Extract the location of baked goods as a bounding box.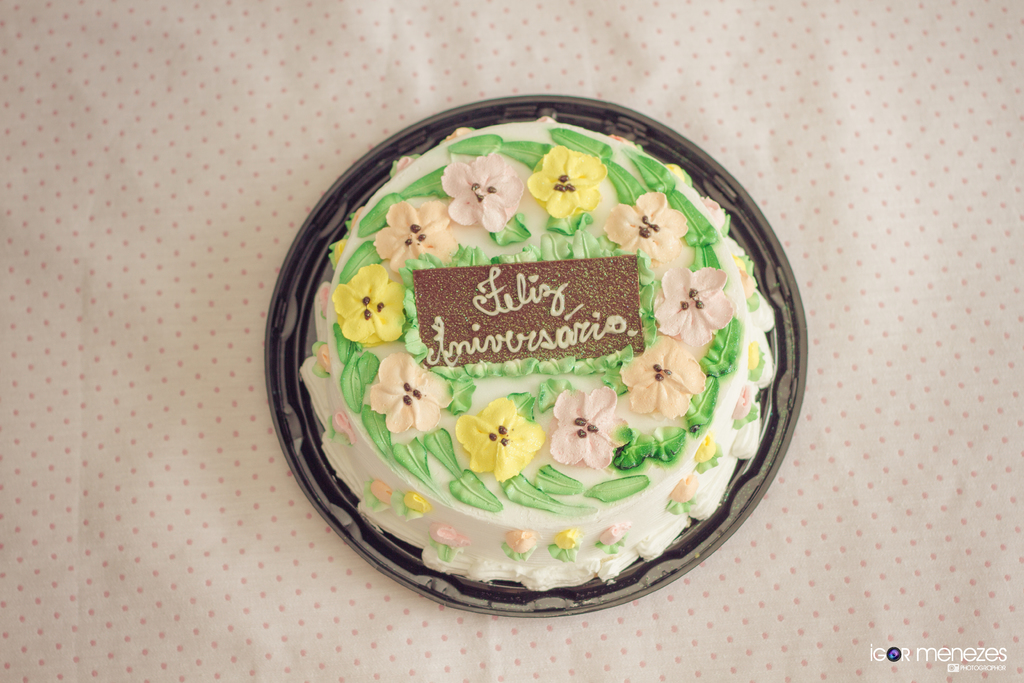
BBox(299, 112, 776, 593).
